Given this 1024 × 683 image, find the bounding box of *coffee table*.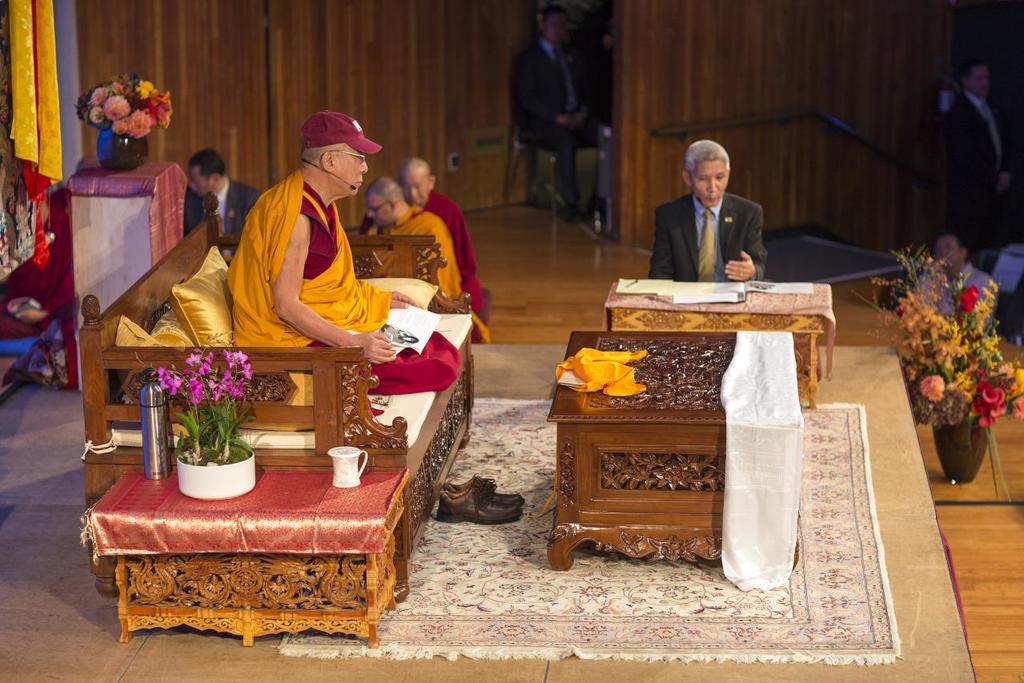
547, 330, 795, 575.
